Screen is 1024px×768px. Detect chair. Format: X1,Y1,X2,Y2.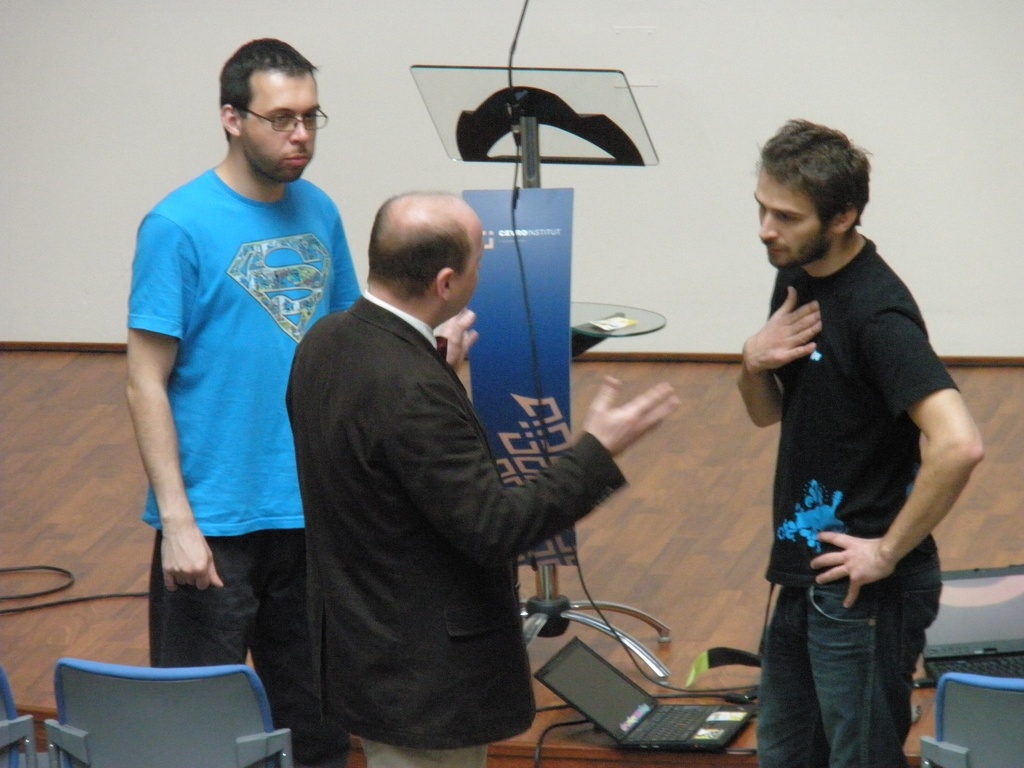
0,668,38,767.
